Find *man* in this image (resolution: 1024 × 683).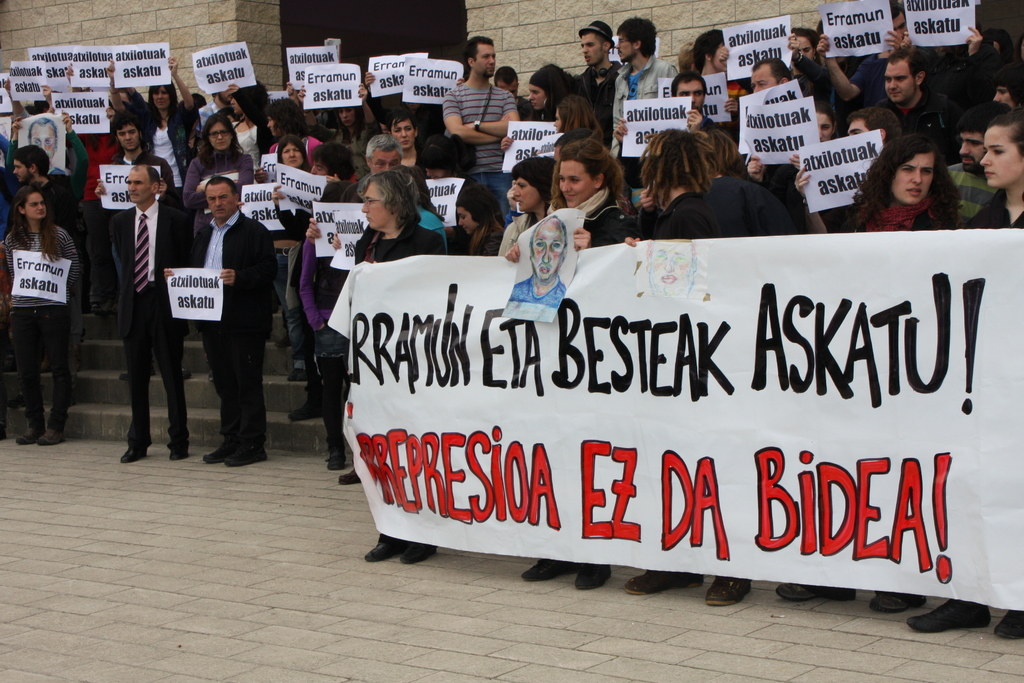
106, 164, 191, 468.
